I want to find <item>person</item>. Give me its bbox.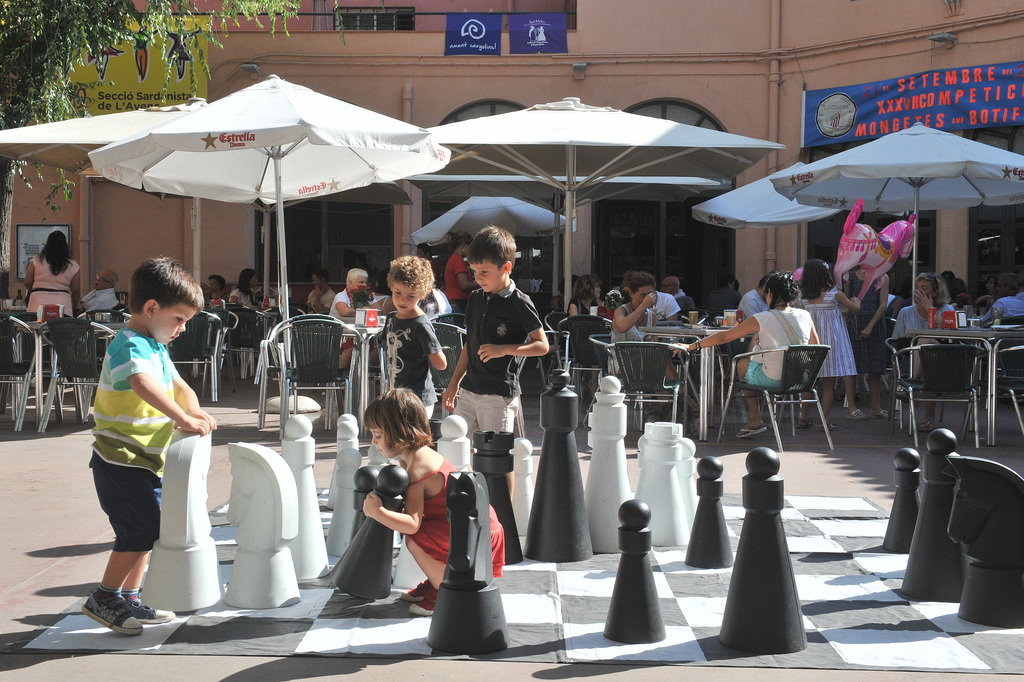
pyautogui.locateOnScreen(15, 226, 78, 324).
